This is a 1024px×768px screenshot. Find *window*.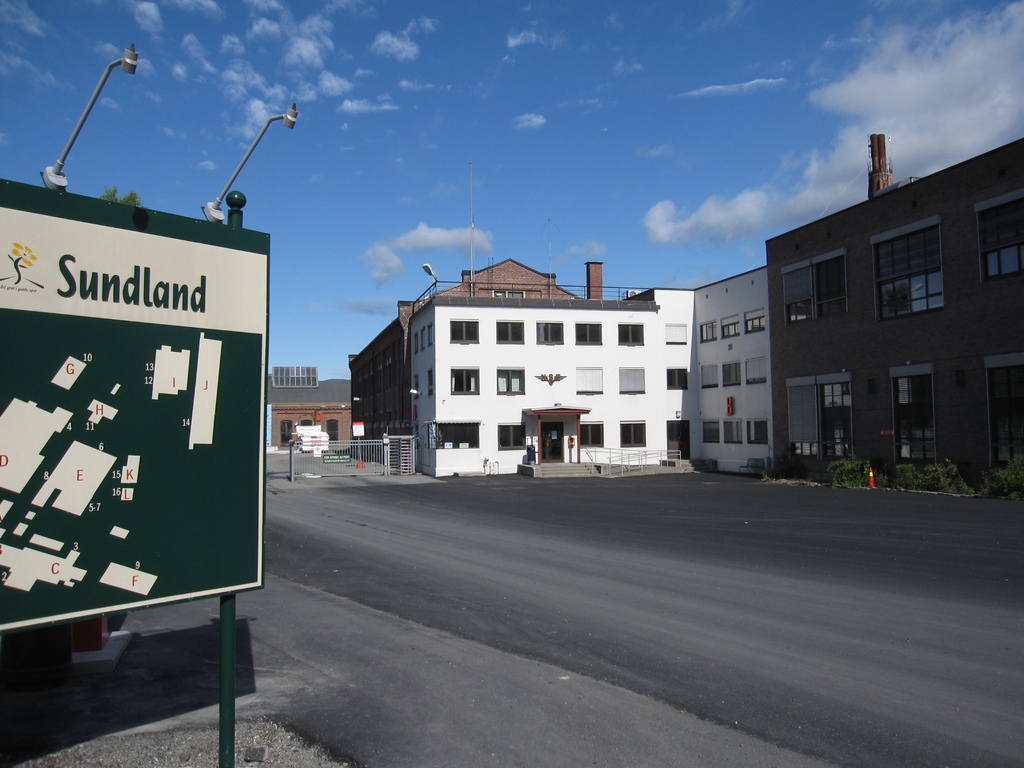
Bounding box: Rect(868, 214, 944, 323).
